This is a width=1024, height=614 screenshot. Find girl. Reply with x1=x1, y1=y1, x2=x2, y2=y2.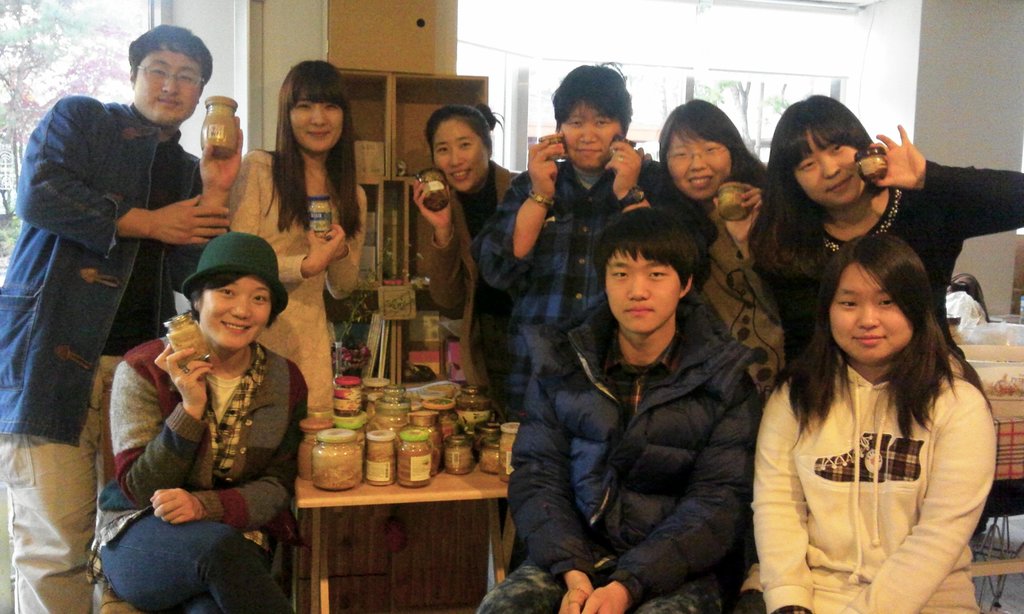
x1=754, y1=251, x2=1000, y2=611.
